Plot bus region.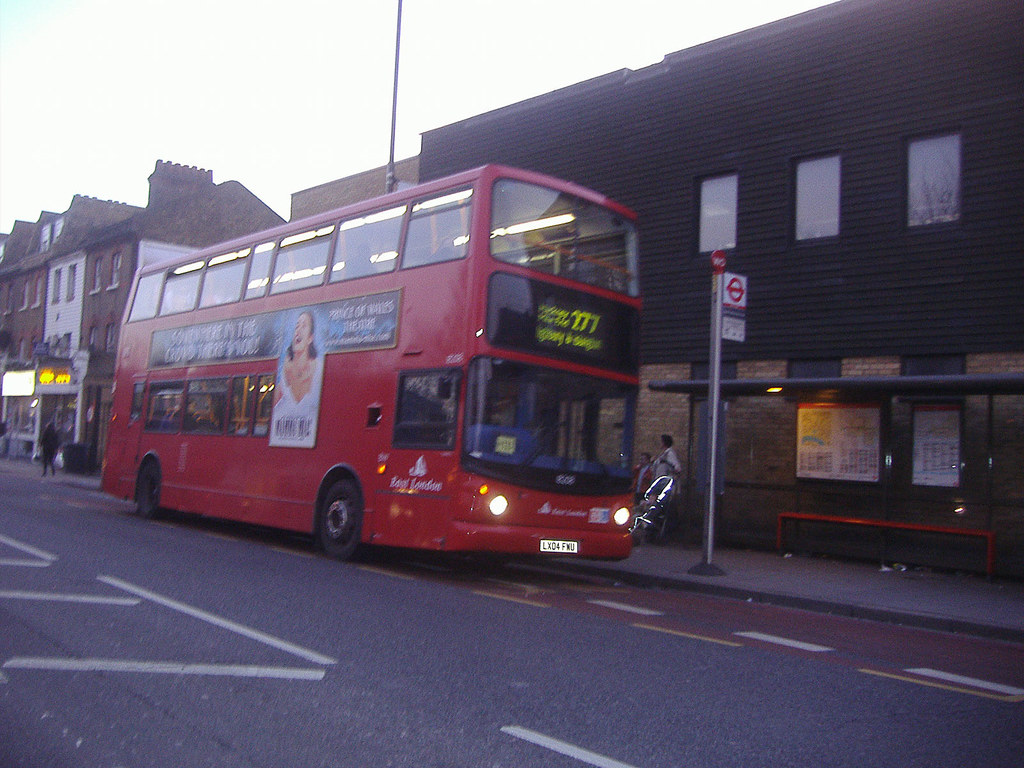
Plotted at 97,159,647,556.
